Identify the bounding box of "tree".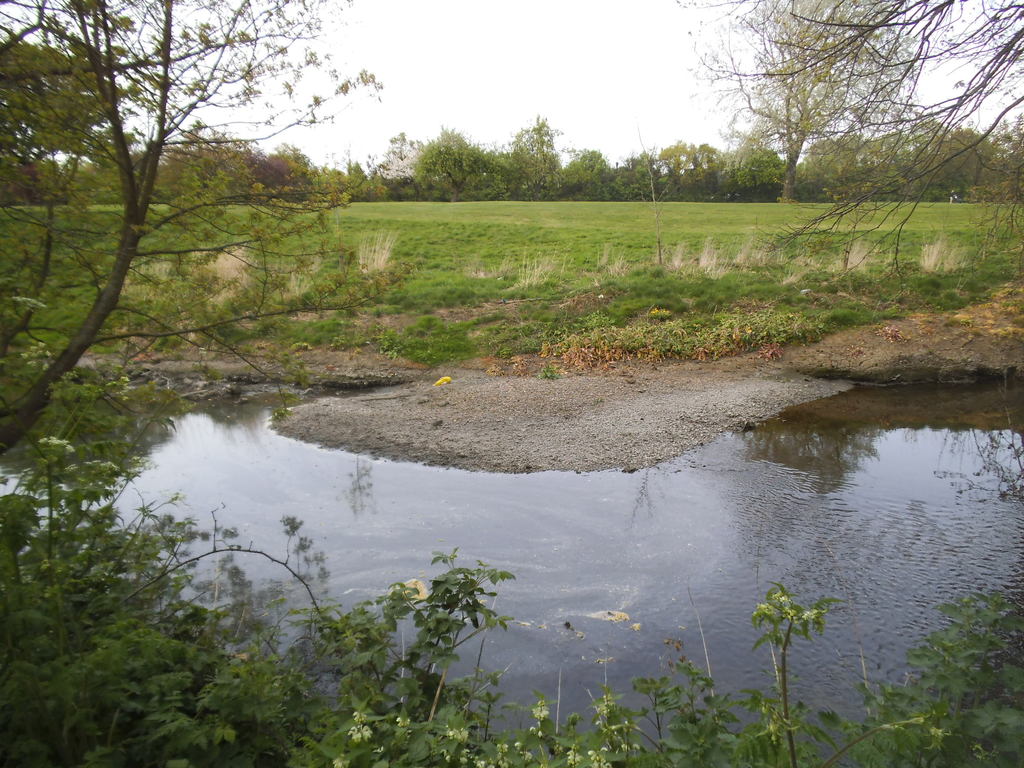
<bbox>617, 135, 730, 204</bbox>.
